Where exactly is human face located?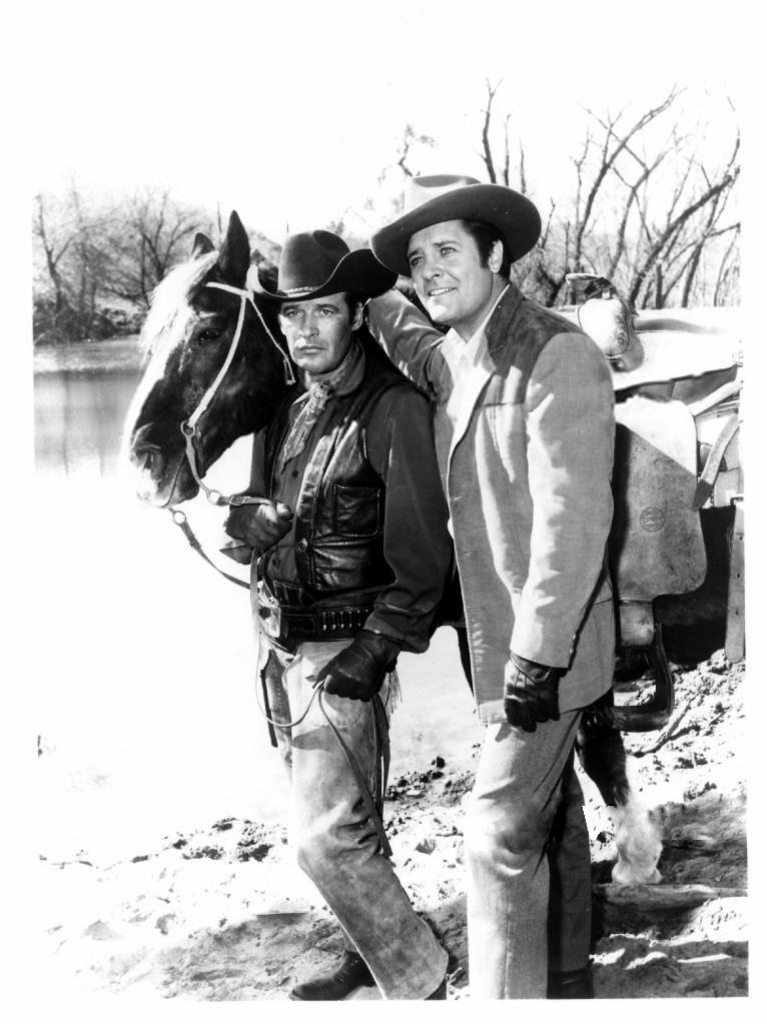
Its bounding box is (left=280, top=295, right=349, bottom=369).
